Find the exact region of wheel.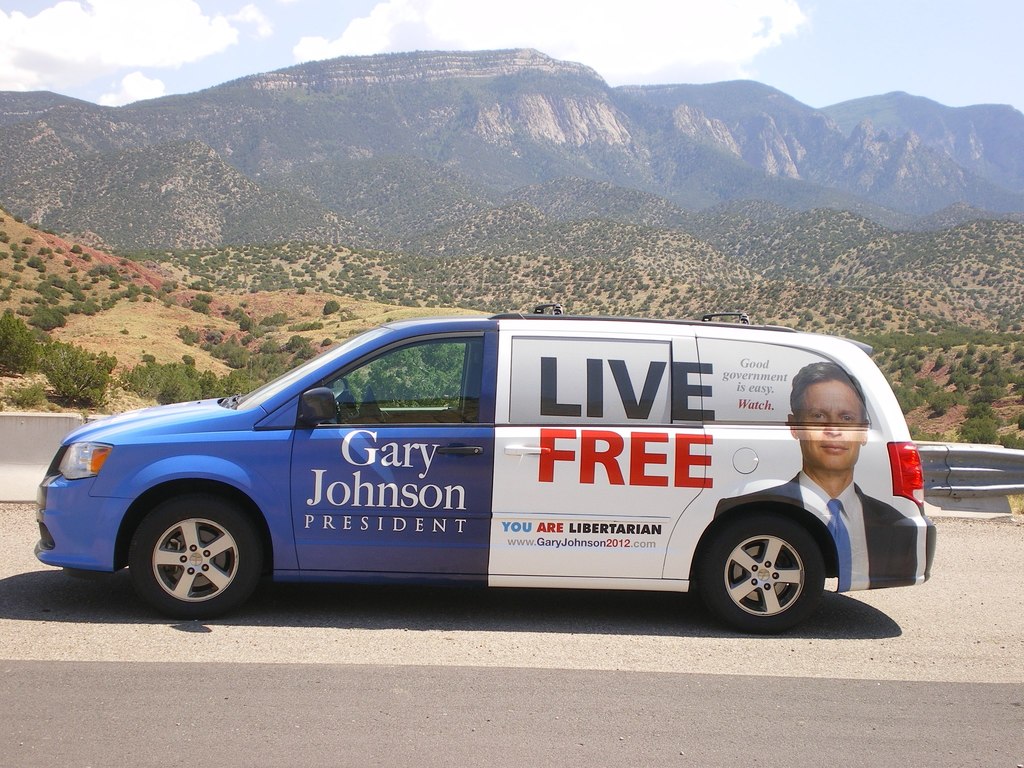
Exact region: rect(125, 511, 246, 606).
